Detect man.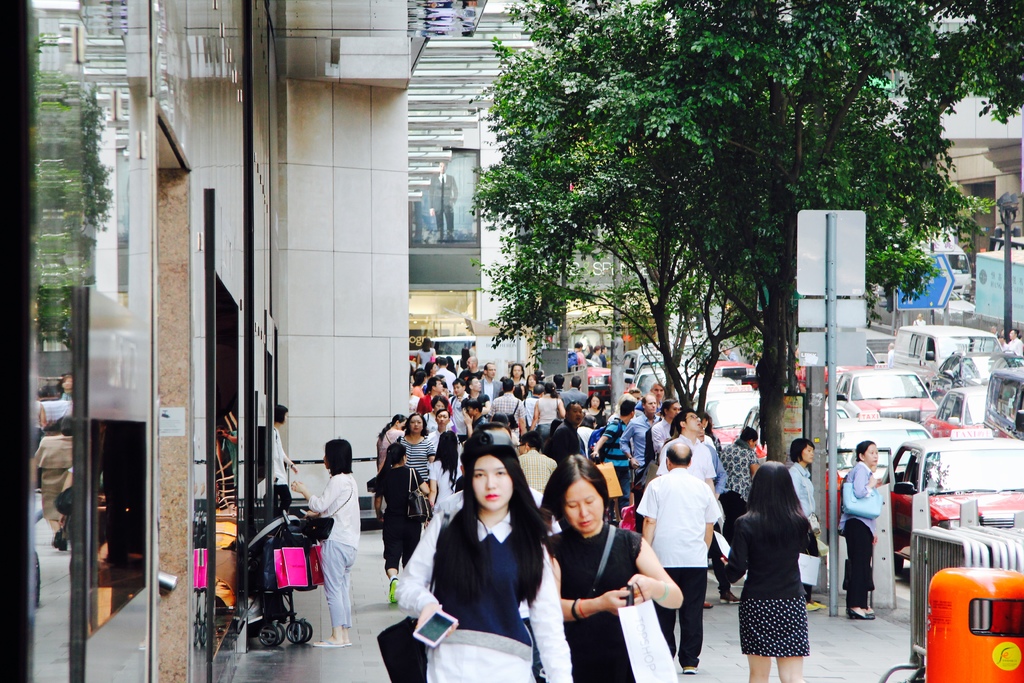
Detected at (x1=554, y1=373, x2=567, y2=394).
